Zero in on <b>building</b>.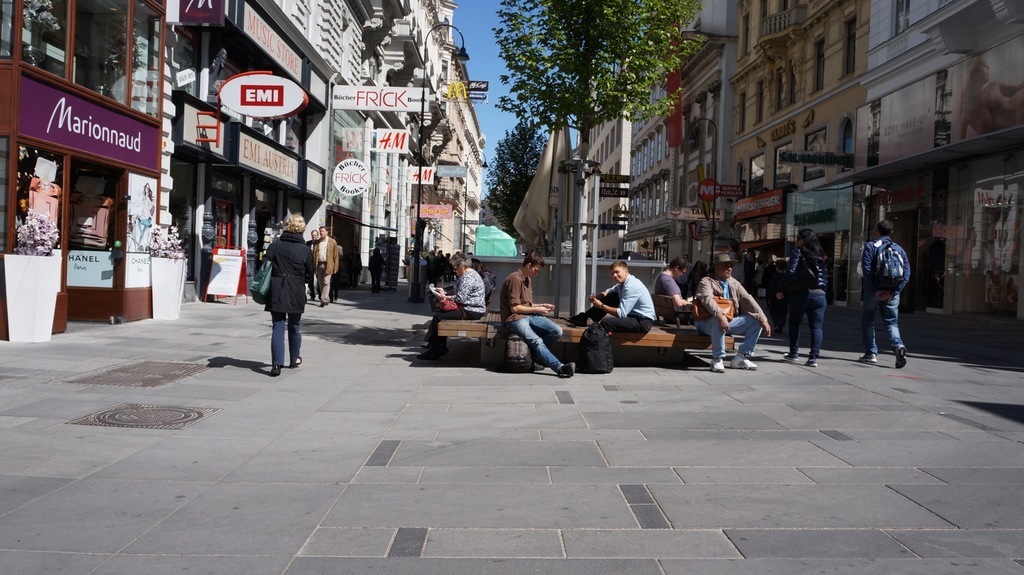
Zeroed in: bbox=[572, 72, 625, 269].
